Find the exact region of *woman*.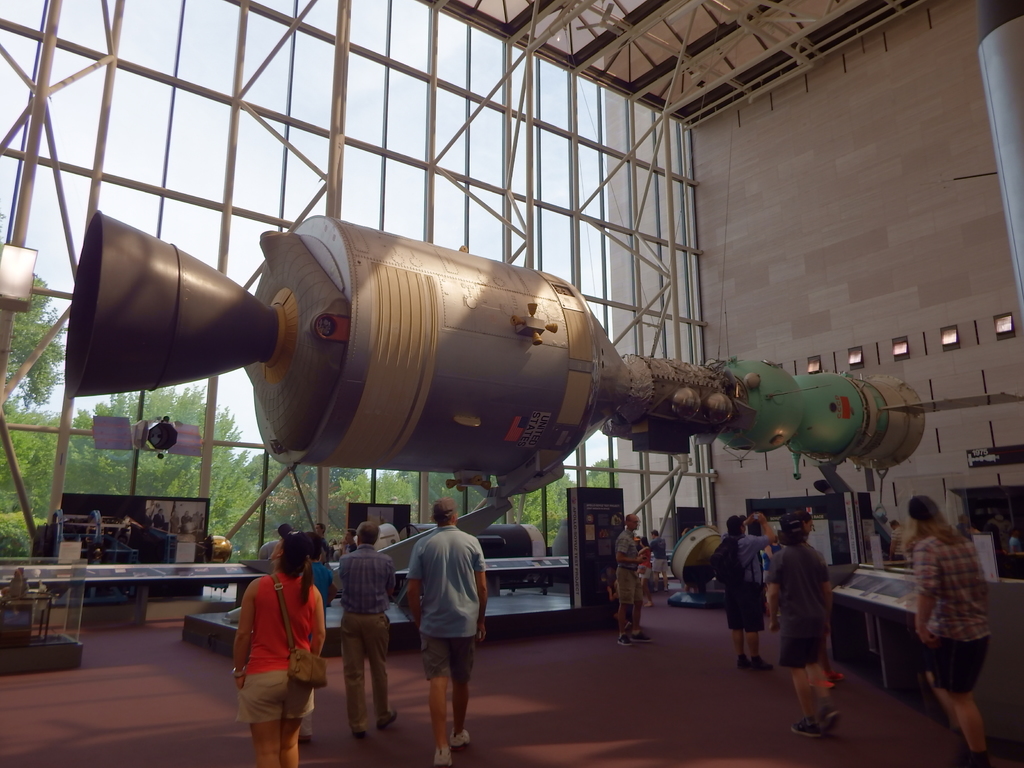
Exact region: box(230, 529, 324, 767).
